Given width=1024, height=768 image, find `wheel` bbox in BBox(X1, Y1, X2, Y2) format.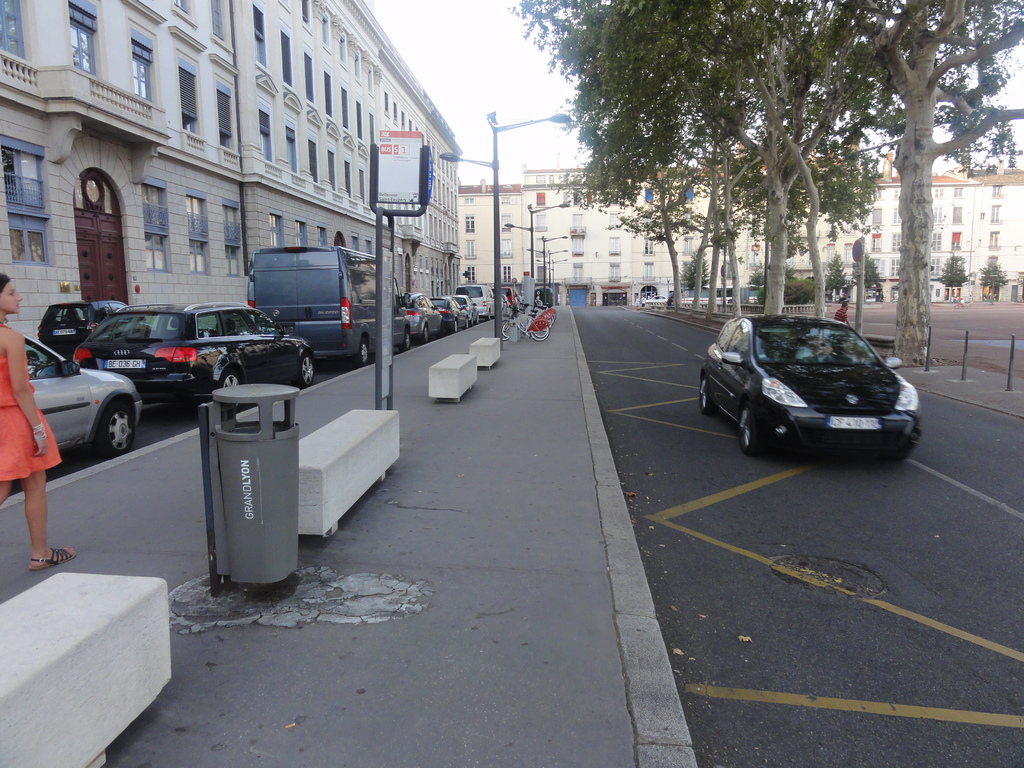
BBox(472, 314, 473, 324).
